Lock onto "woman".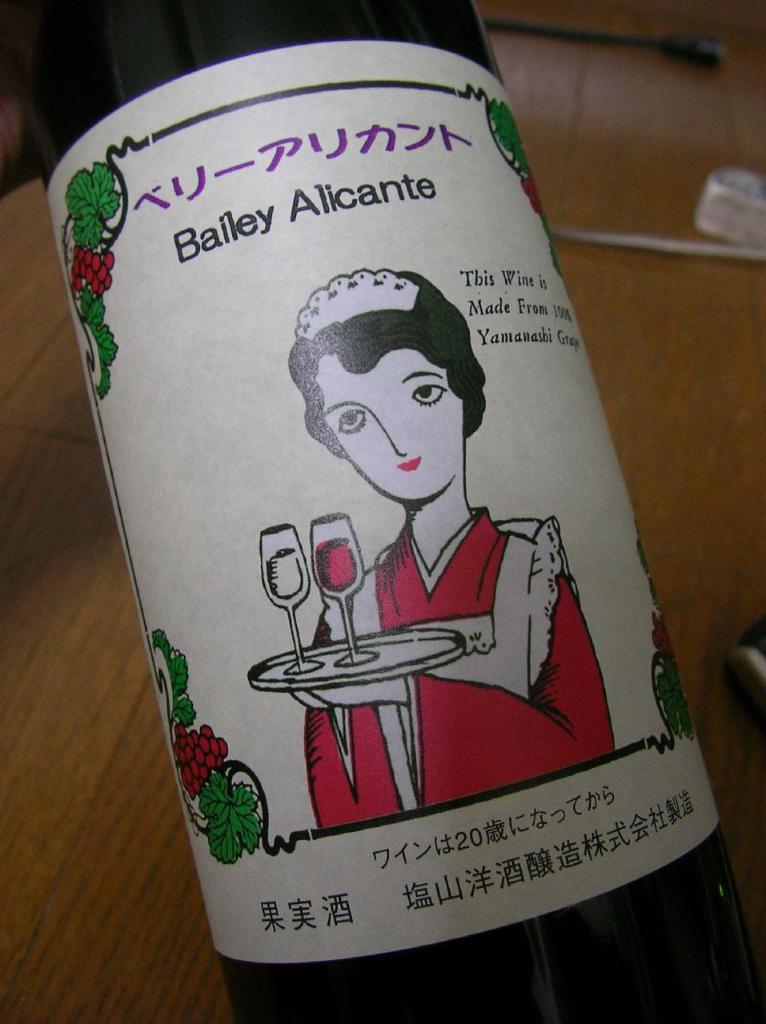
Locked: {"x1": 250, "y1": 258, "x2": 593, "y2": 875}.
